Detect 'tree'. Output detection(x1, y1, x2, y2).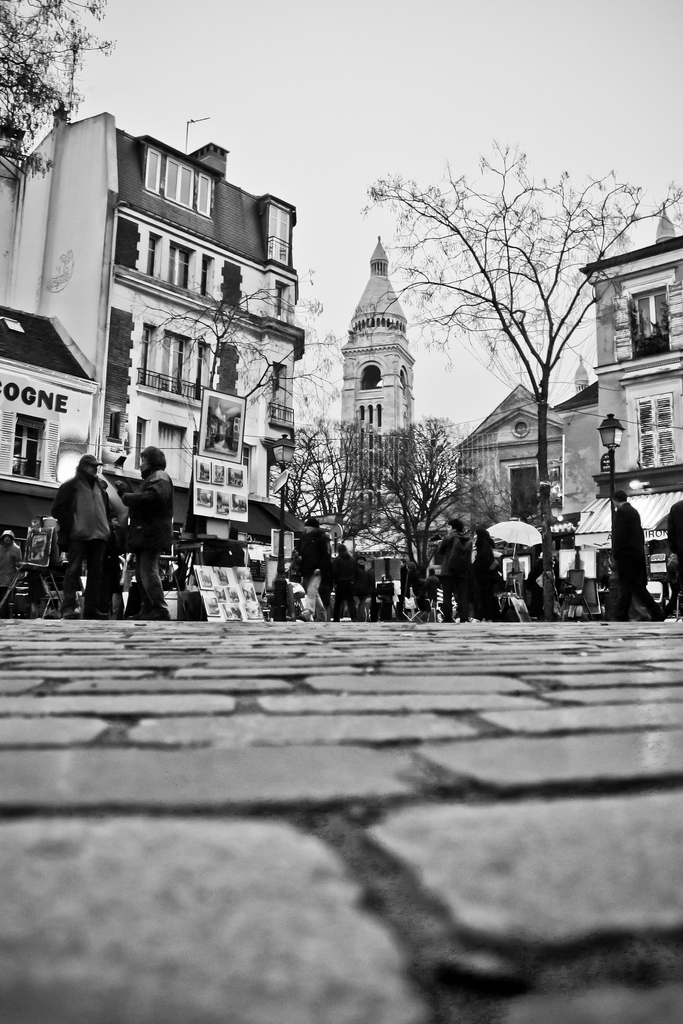
detection(291, 416, 396, 566).
